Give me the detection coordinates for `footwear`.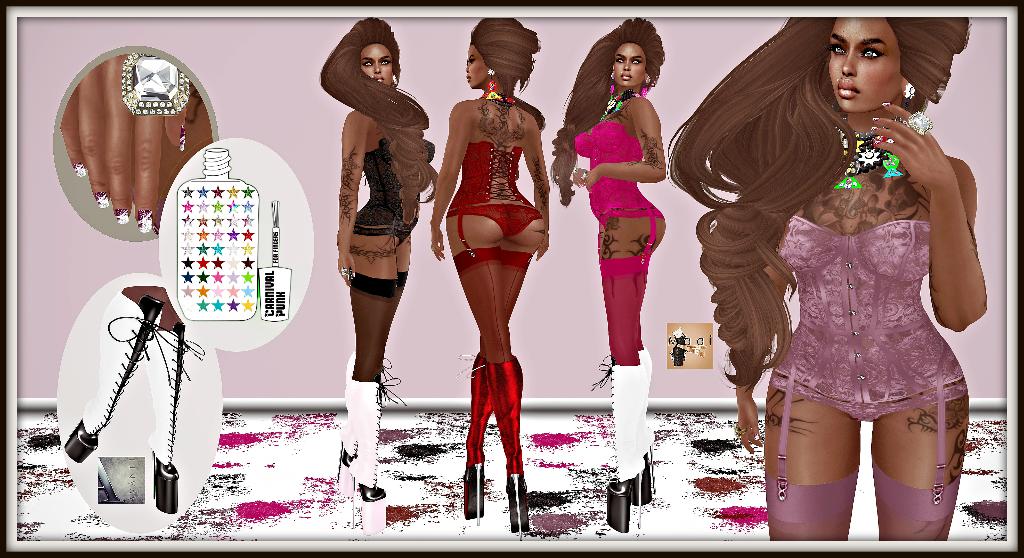
316/356/351/495.
